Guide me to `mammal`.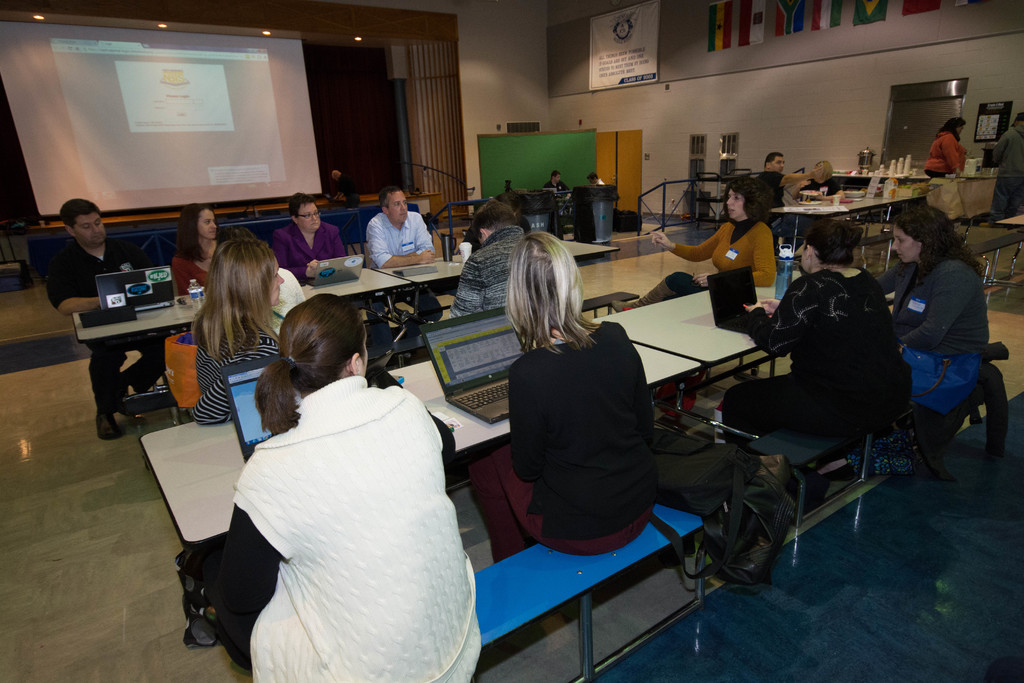
Guidance: select_region(366, 186, 440, 328).
